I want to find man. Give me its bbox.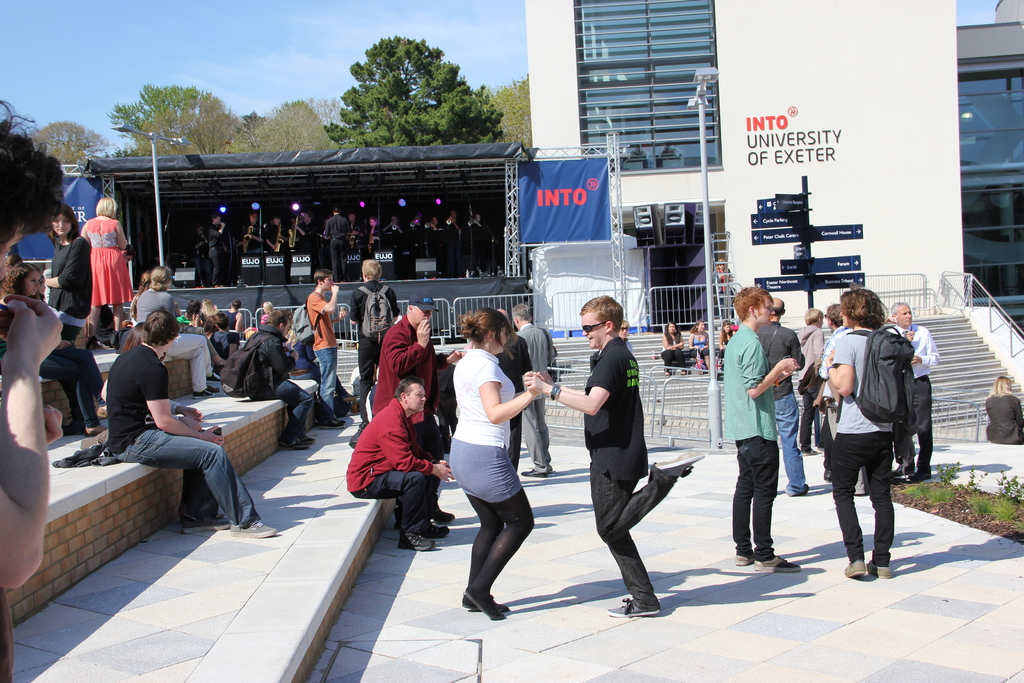
bbox=[754, 295, 811, 493].
